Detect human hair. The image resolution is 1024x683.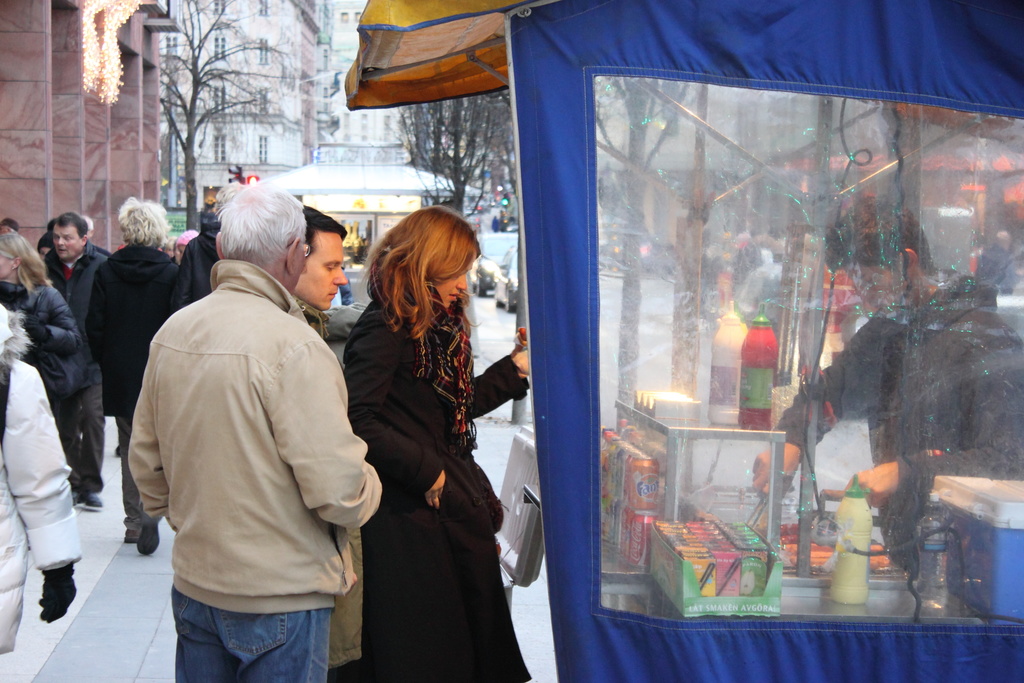
{"left": 208, "top": 183, "right": 303, "bottom": 279}.
